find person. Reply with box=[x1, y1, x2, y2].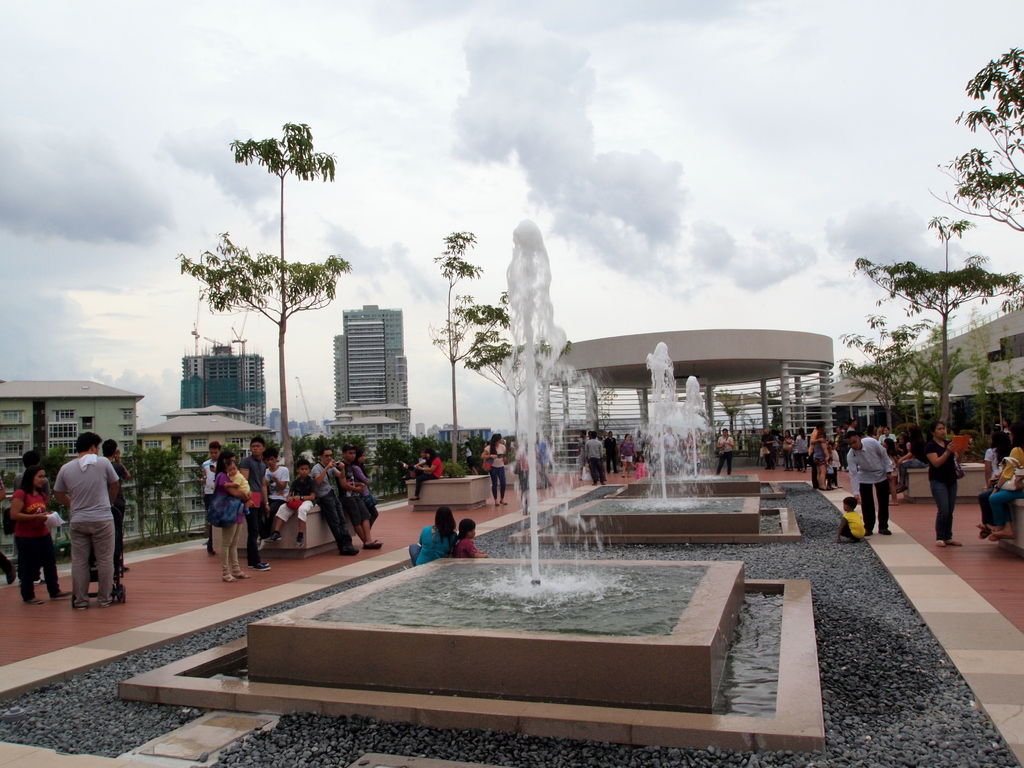
box=[483, 431, 509, 496].
